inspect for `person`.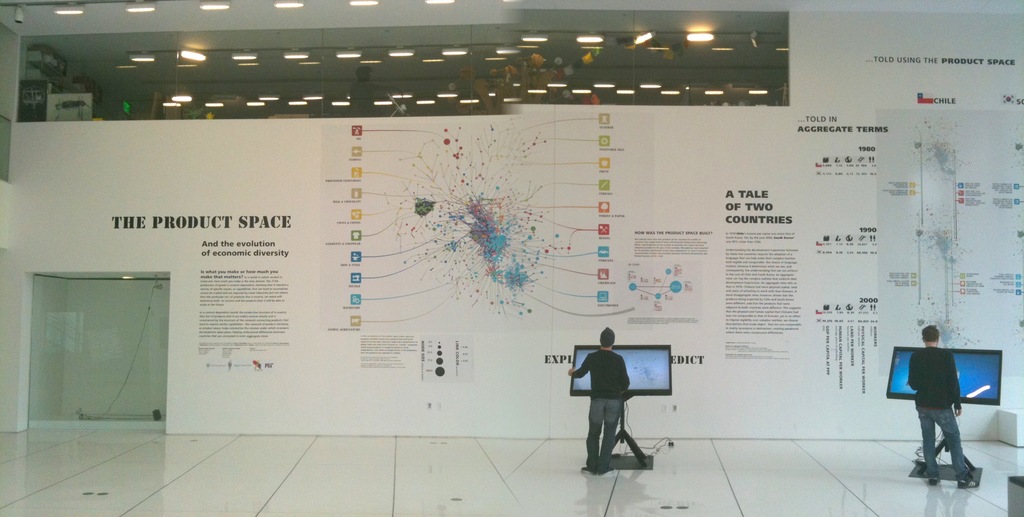
Inspection: (left=906, top=311, right=988, bottom=495).
